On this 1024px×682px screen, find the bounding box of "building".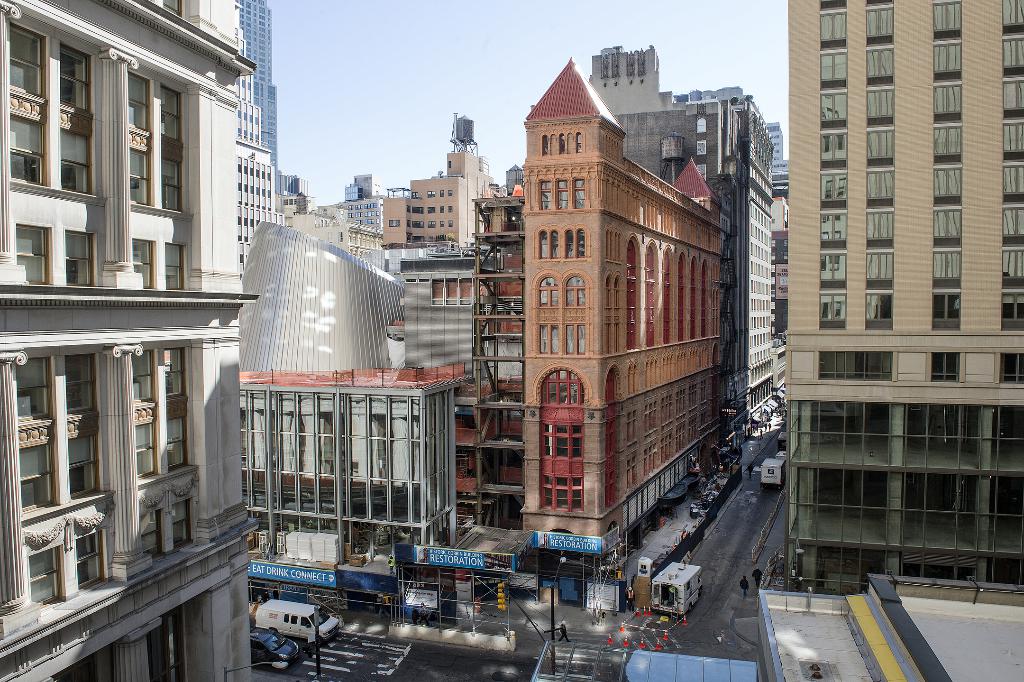
Bounding box: l=518, t=58, r=721, b=560.
